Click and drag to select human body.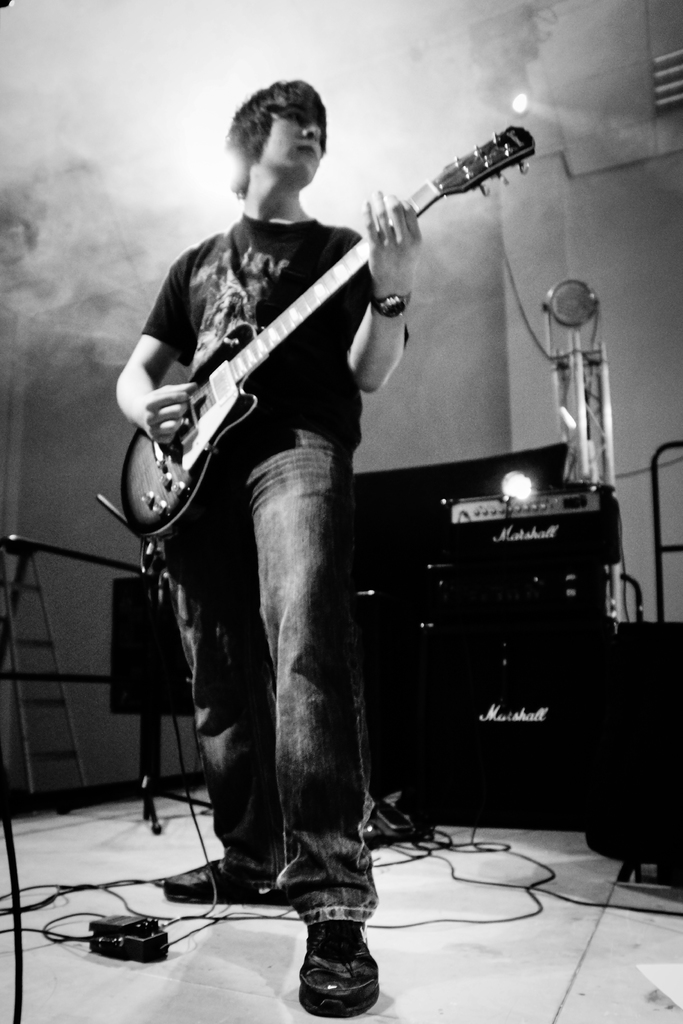
Selection: 108/14/428/967.
